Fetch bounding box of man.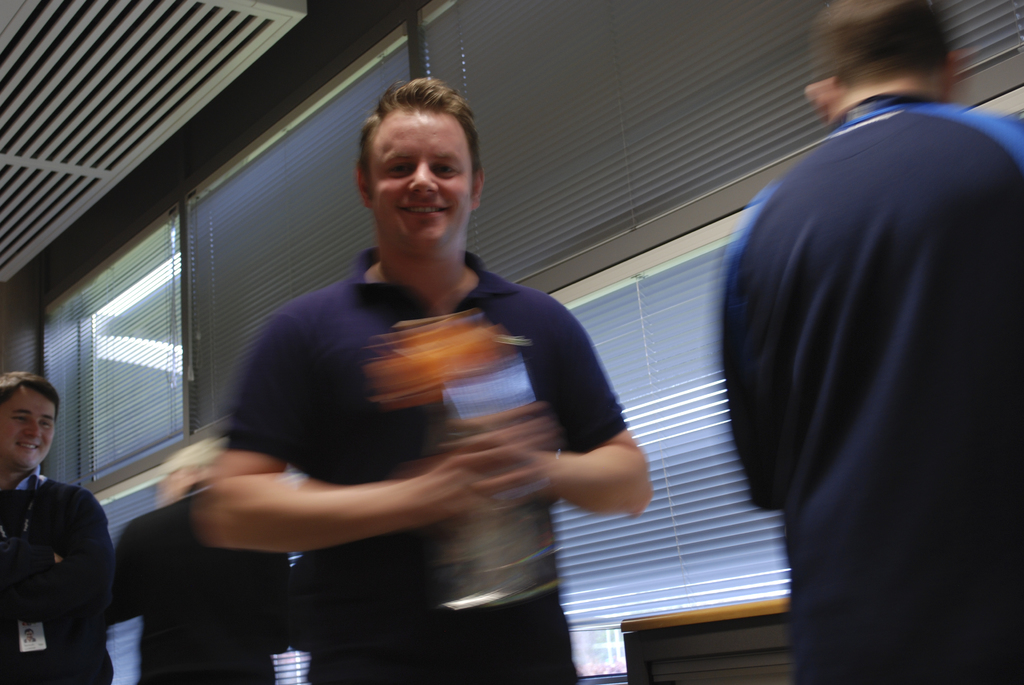
Bbox: <region>716, 0, 1023, 679</region>.
